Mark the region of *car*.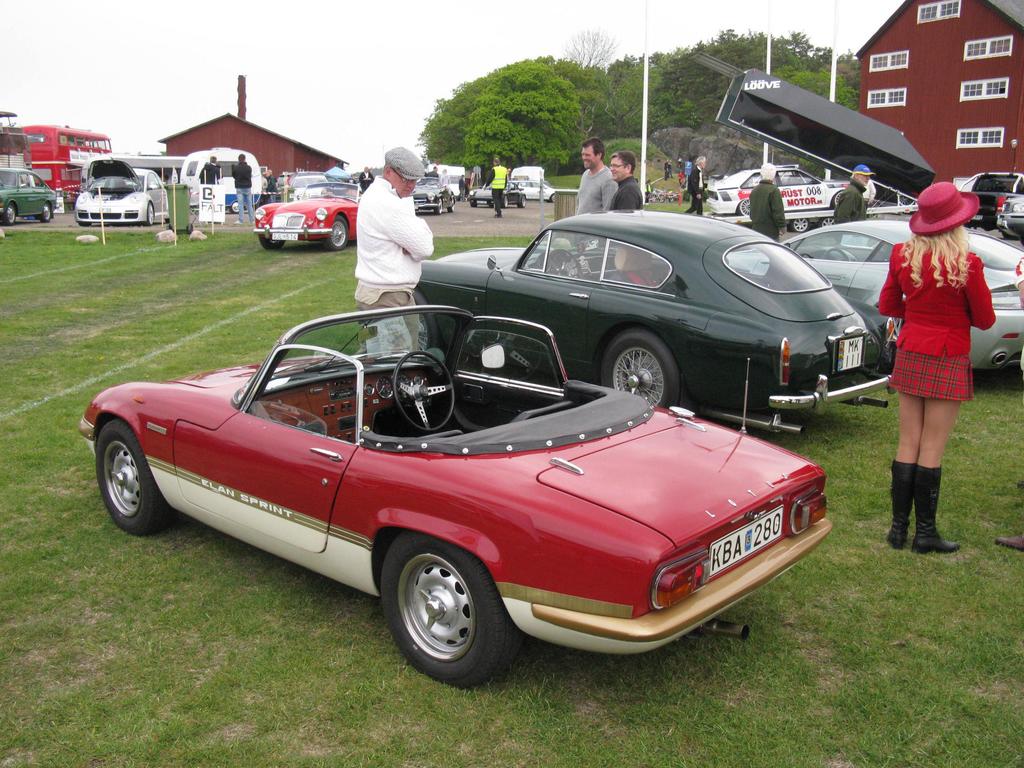
Region: select_region(727, 213, 1023, 383).
